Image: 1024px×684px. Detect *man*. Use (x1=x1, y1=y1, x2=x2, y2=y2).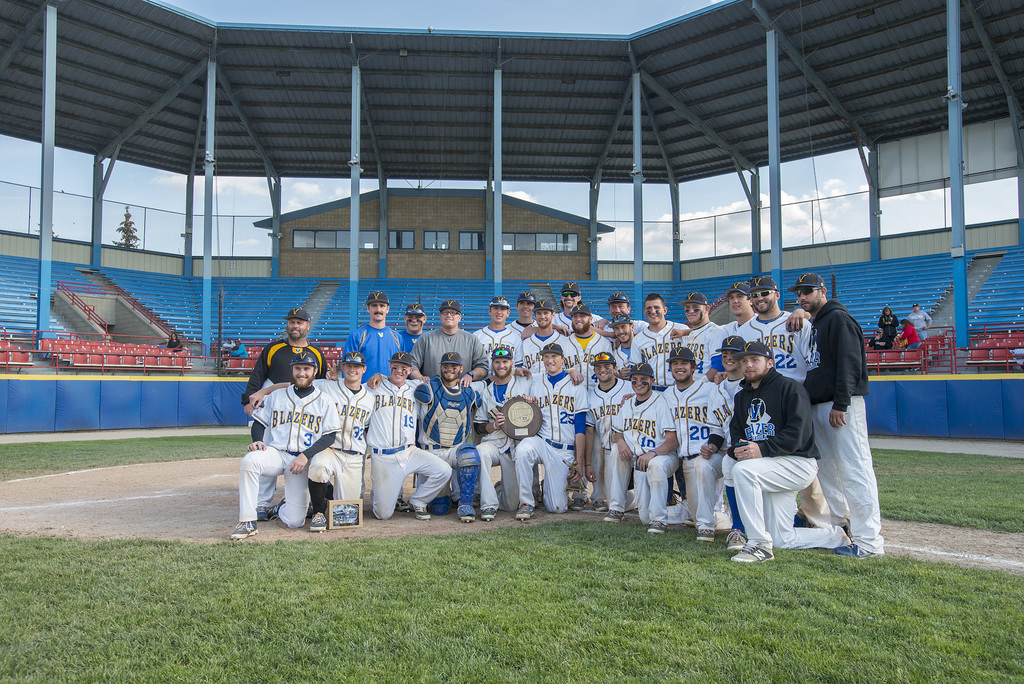
(x1=365, y1=353, x2=454, y2=519).
